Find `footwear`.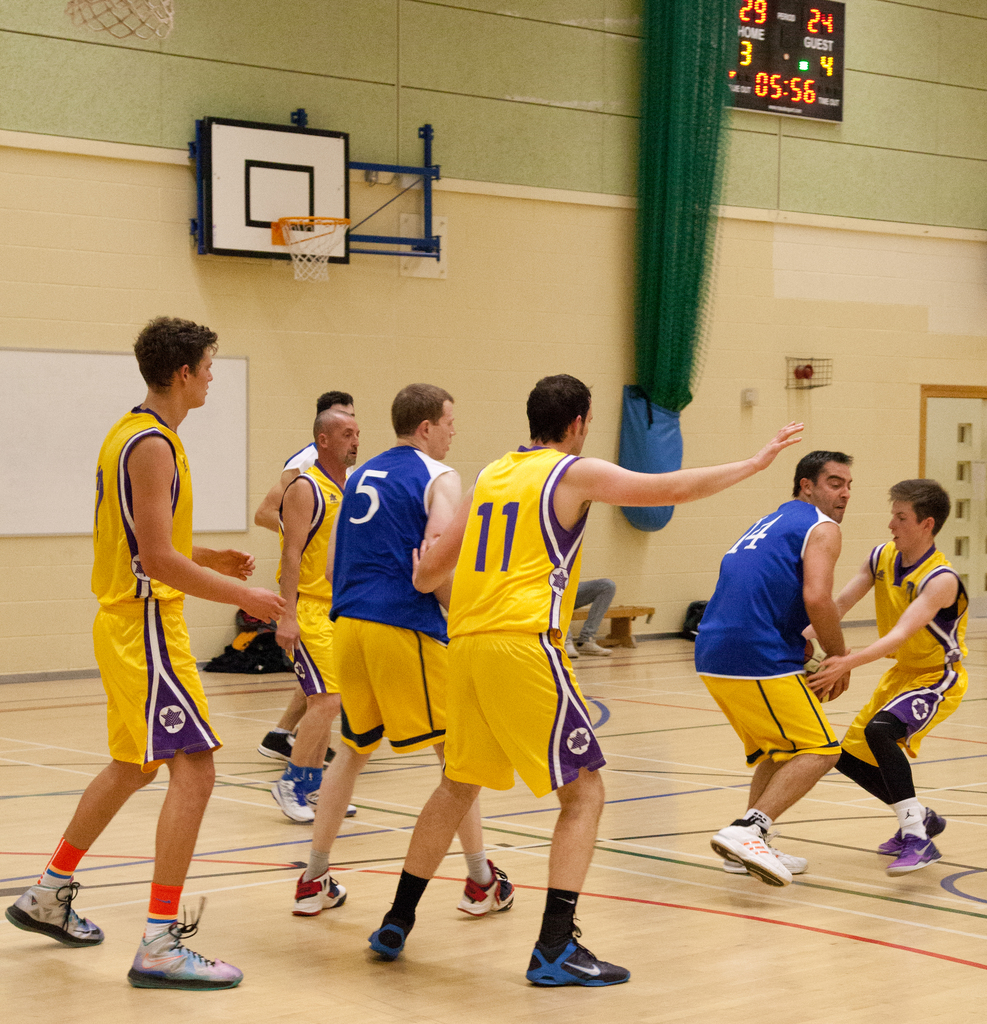
<box>7,879,105,946</box>.
